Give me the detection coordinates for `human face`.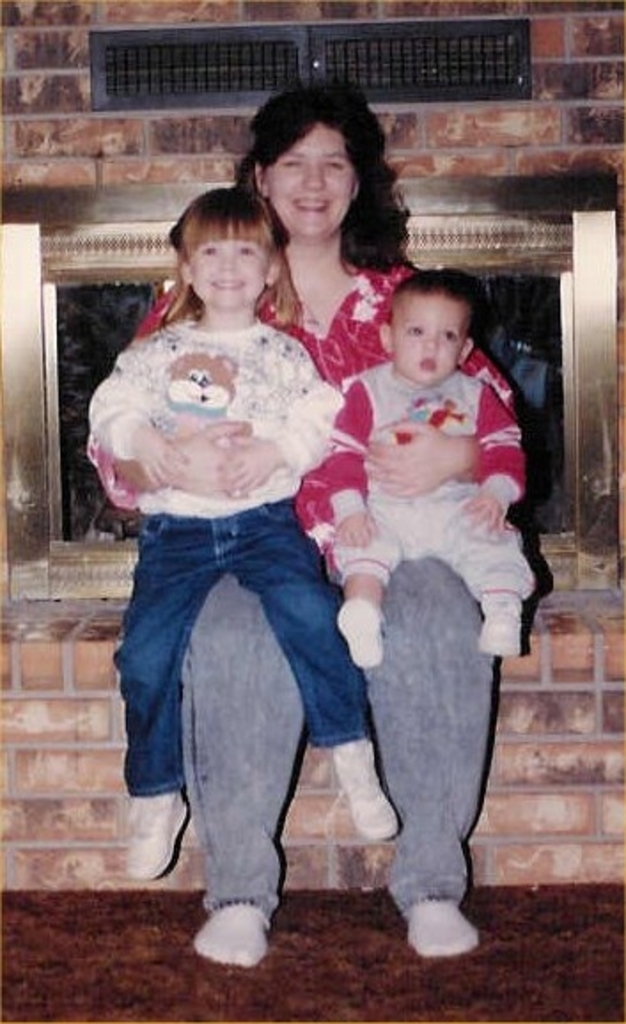
(190,220,273,314).
